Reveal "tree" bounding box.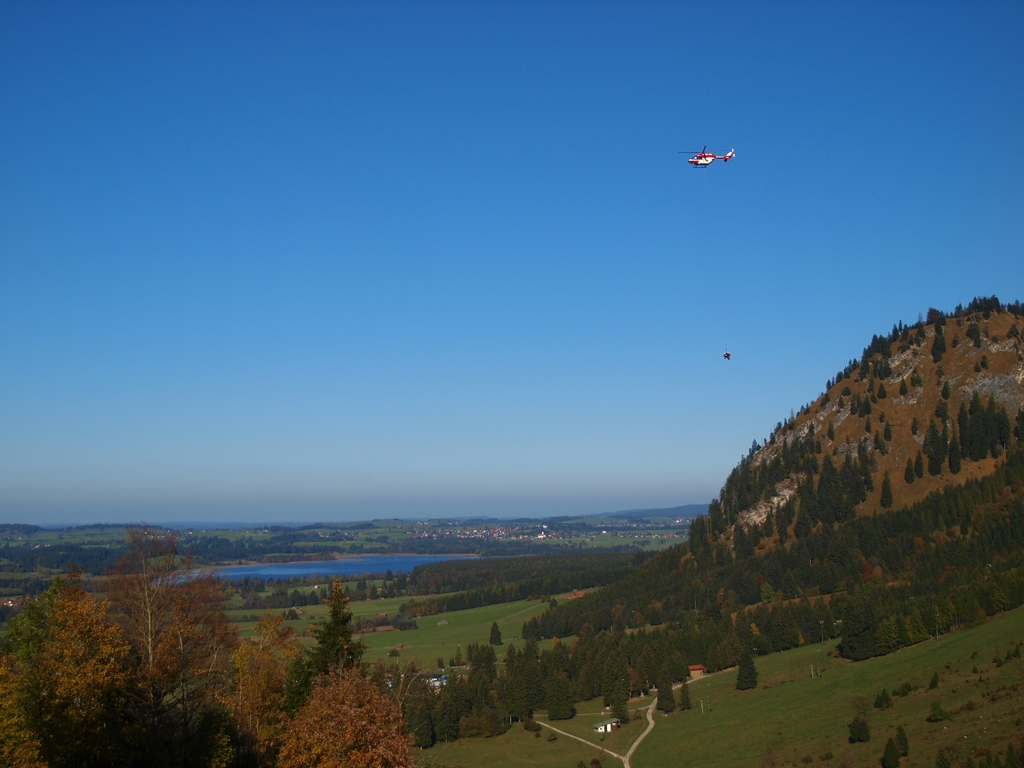
Revealed: (x1=876, y1=736, x2=902, y2=767).
